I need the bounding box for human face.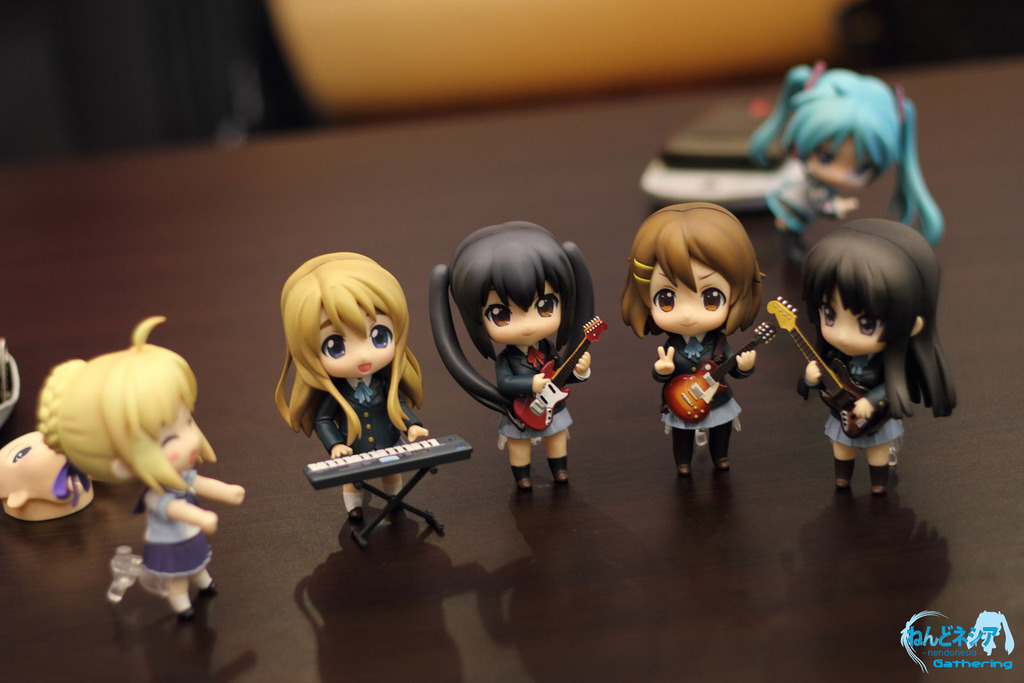
Here it is: l=317, t=302, r=396, b=375.
